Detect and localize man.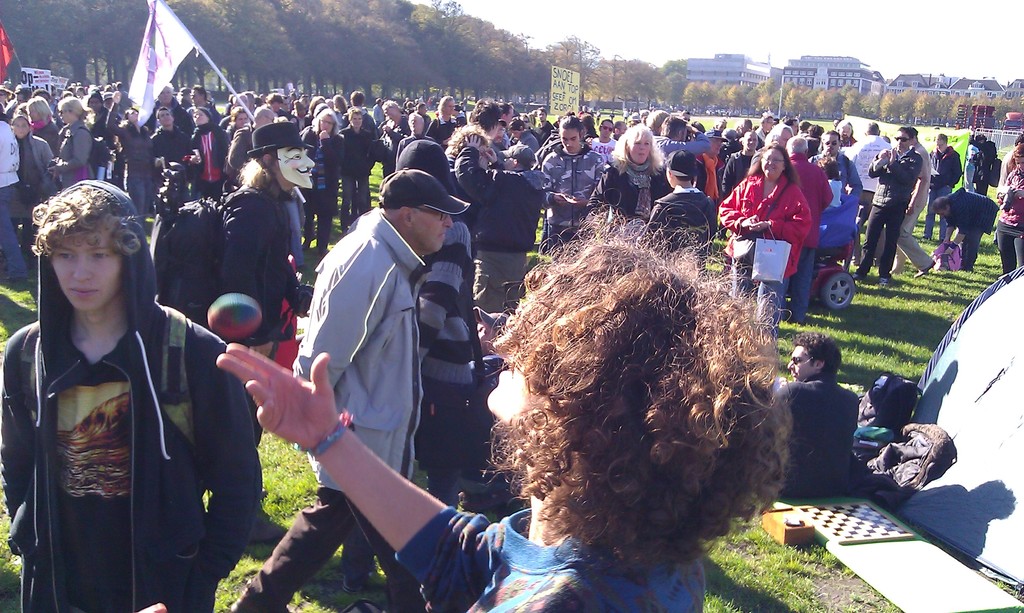
Localized at x1=767, y1=331, x2=859, y2=500.
